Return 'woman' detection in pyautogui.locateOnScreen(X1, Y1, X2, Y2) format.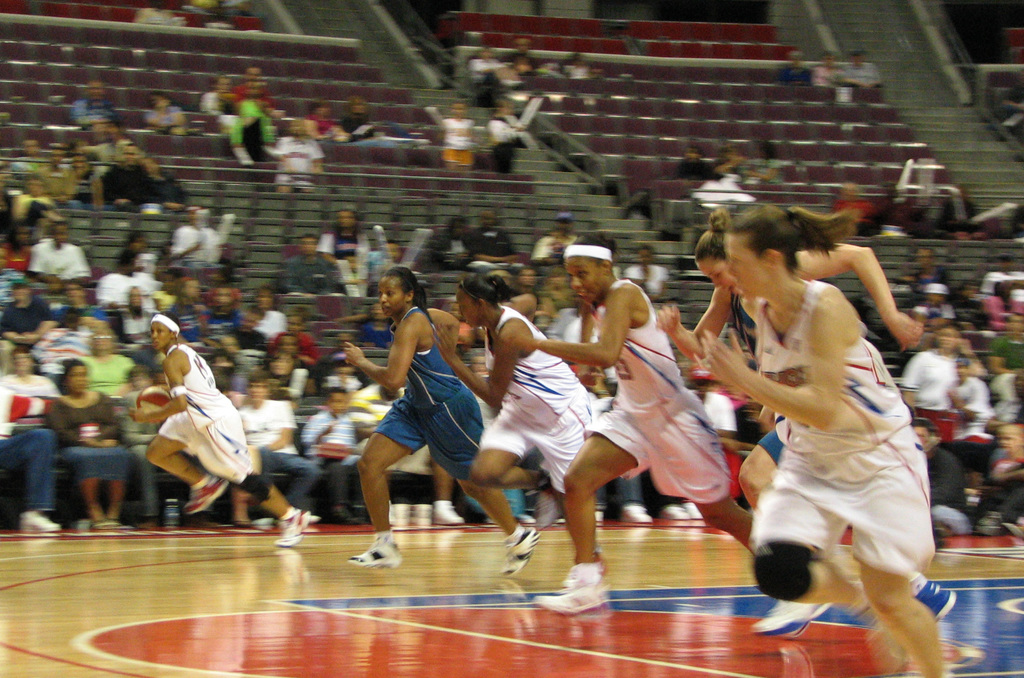
pyautogui.locateOnScreen(245, 281, 285, 341).
